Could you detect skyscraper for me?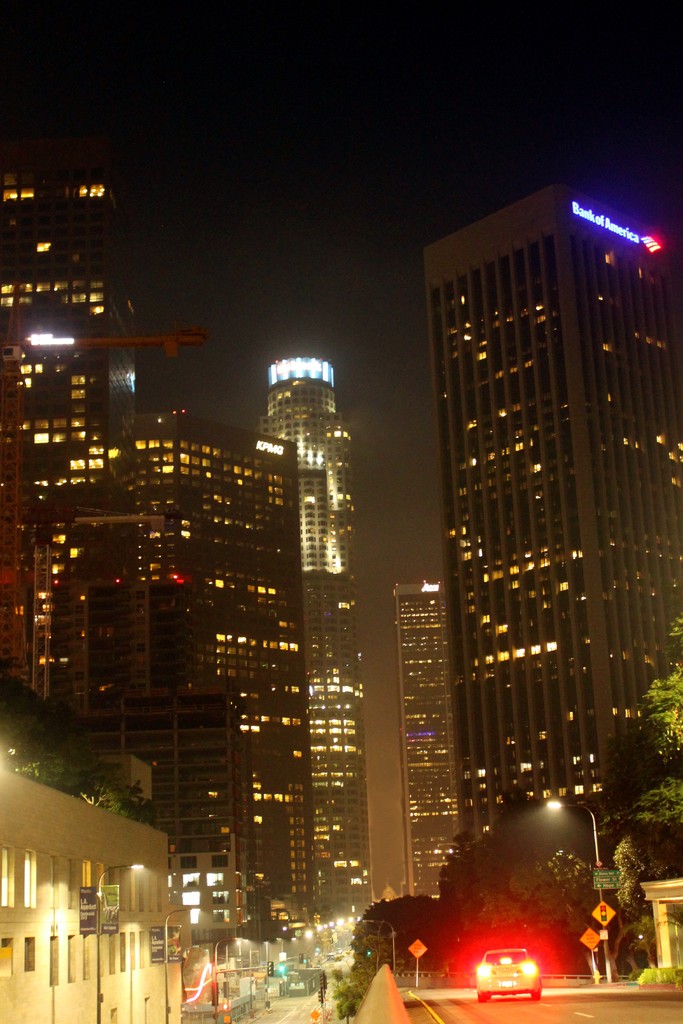
Detection result: bbox=(261, 348, 380, 909).
